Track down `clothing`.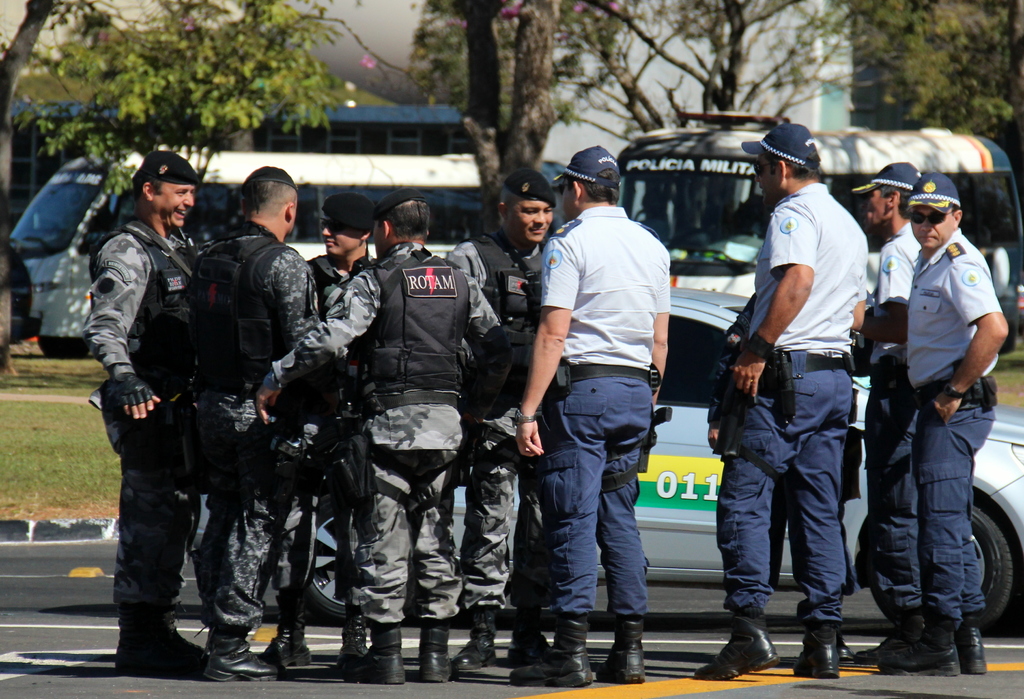
Tracked to x1=717, y1=177, x2=872, y2=623.
